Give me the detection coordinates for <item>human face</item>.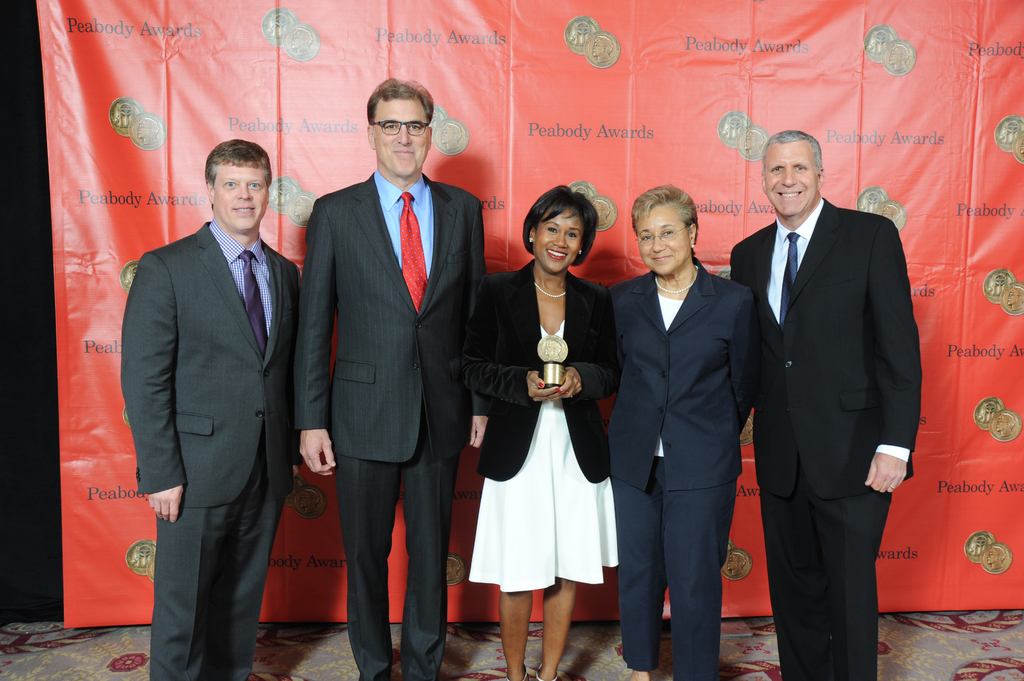
locate(765, 140, 818, 218).
